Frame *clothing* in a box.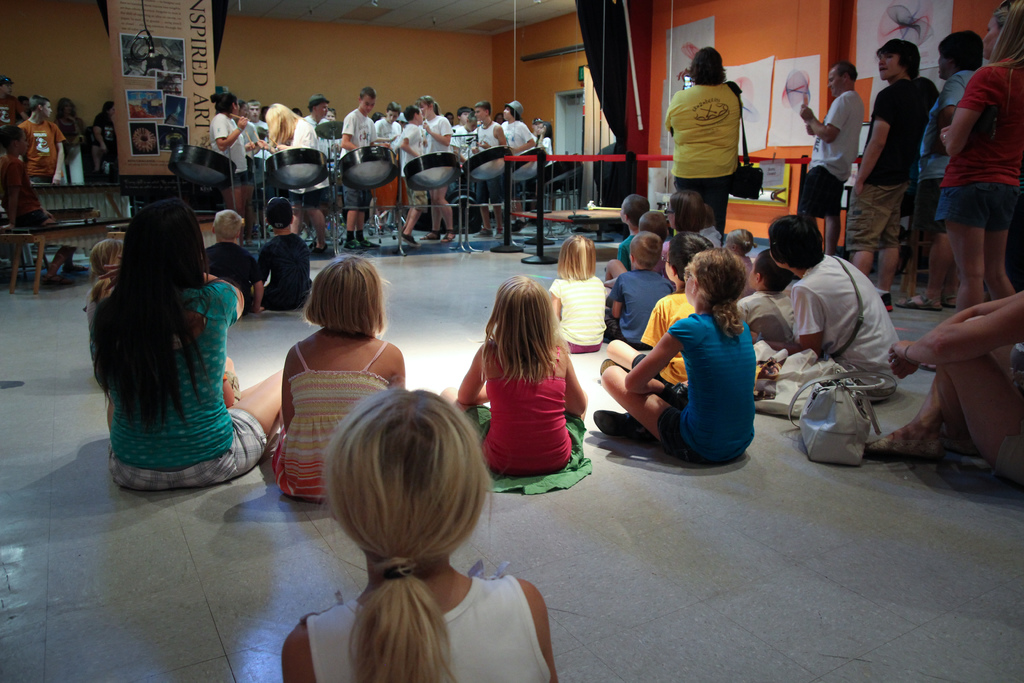
403, 124, 429, 215.
